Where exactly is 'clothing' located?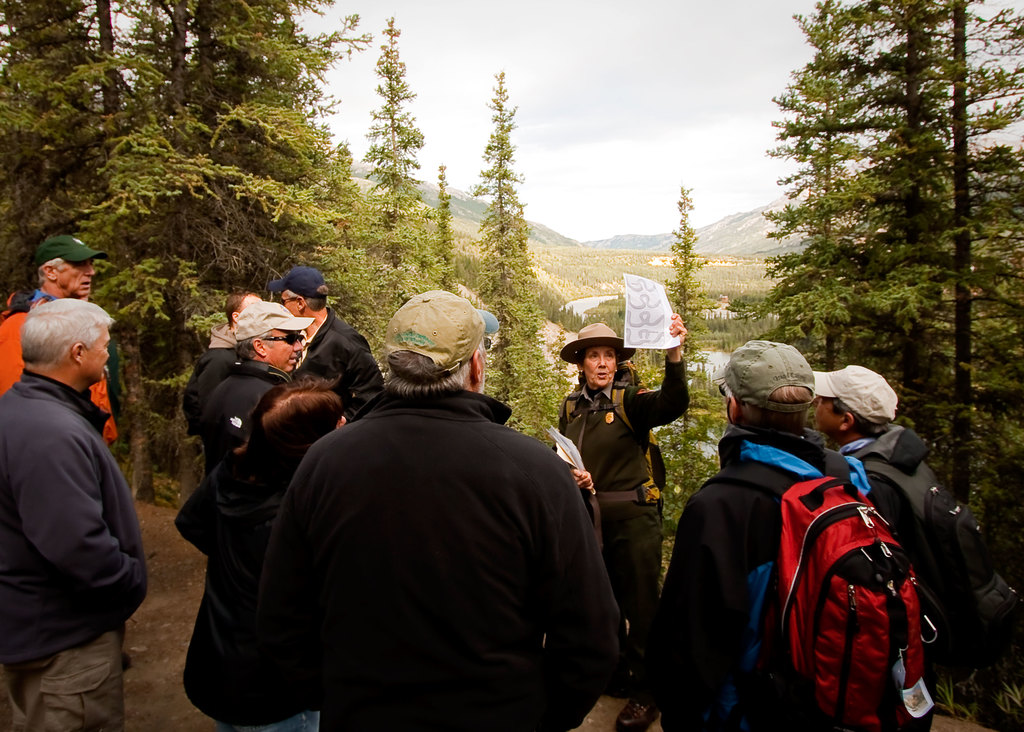
Its bounding box is [0, 366, 148, 731].
